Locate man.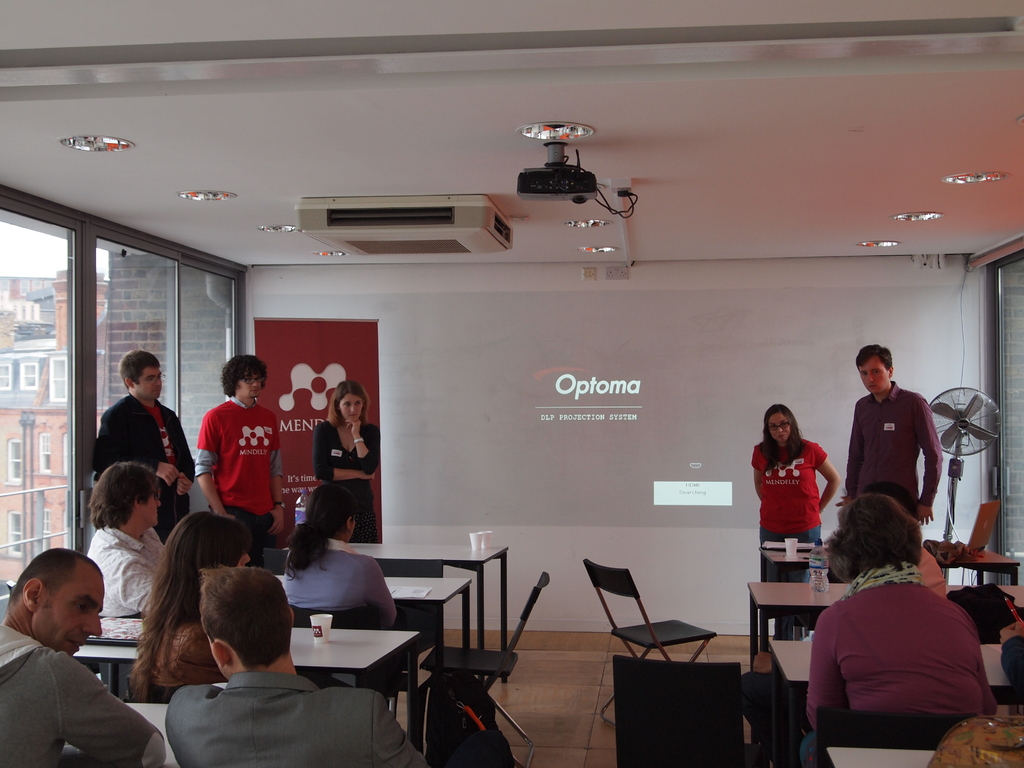
Bounding box: <region>199, 352, 282, 545</region>.
